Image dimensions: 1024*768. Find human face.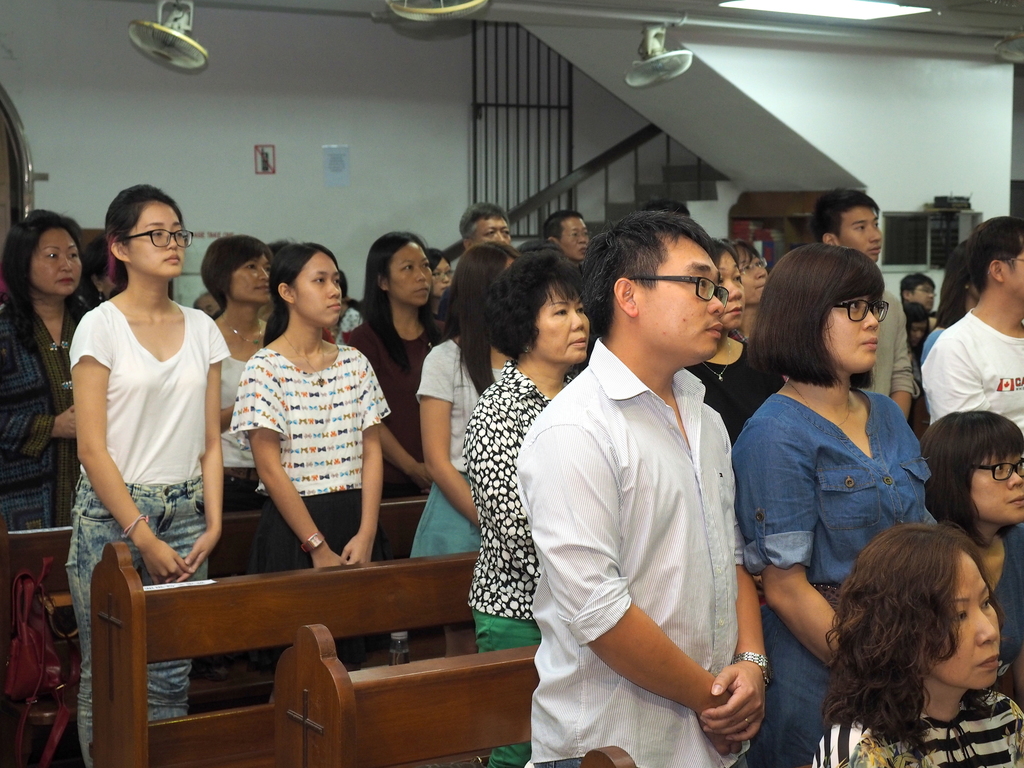
locate(908, 275, 937, 310).
